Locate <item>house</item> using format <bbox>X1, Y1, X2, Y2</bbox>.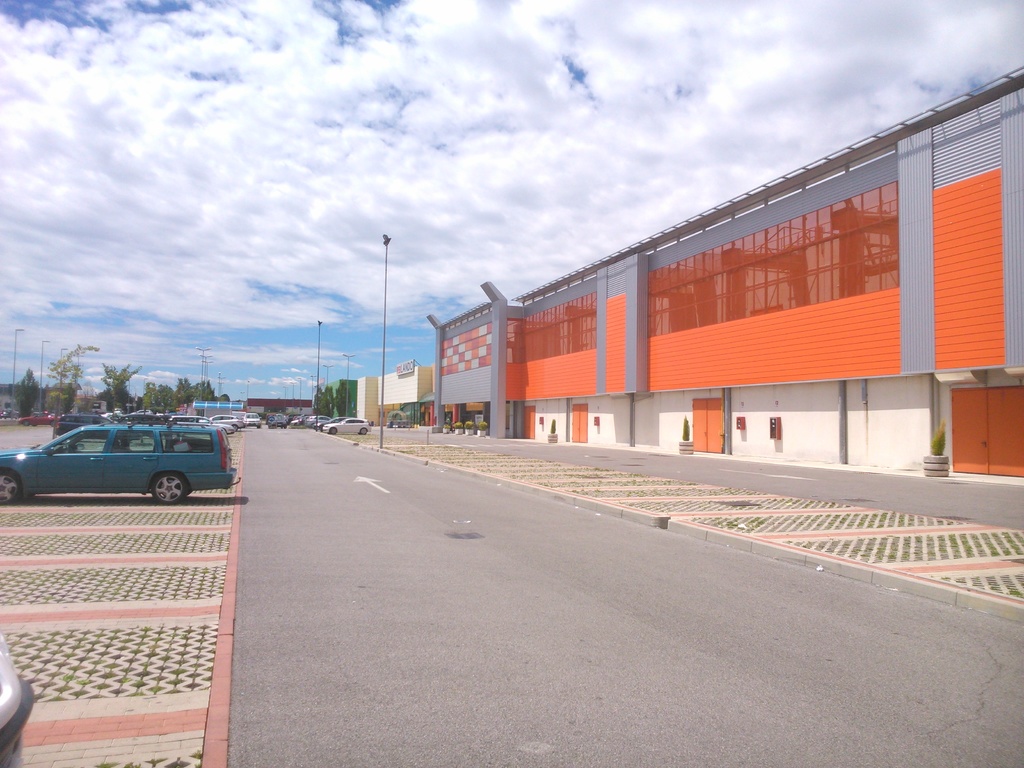
<bbox>191, 397, 244, 420</bbox>.
